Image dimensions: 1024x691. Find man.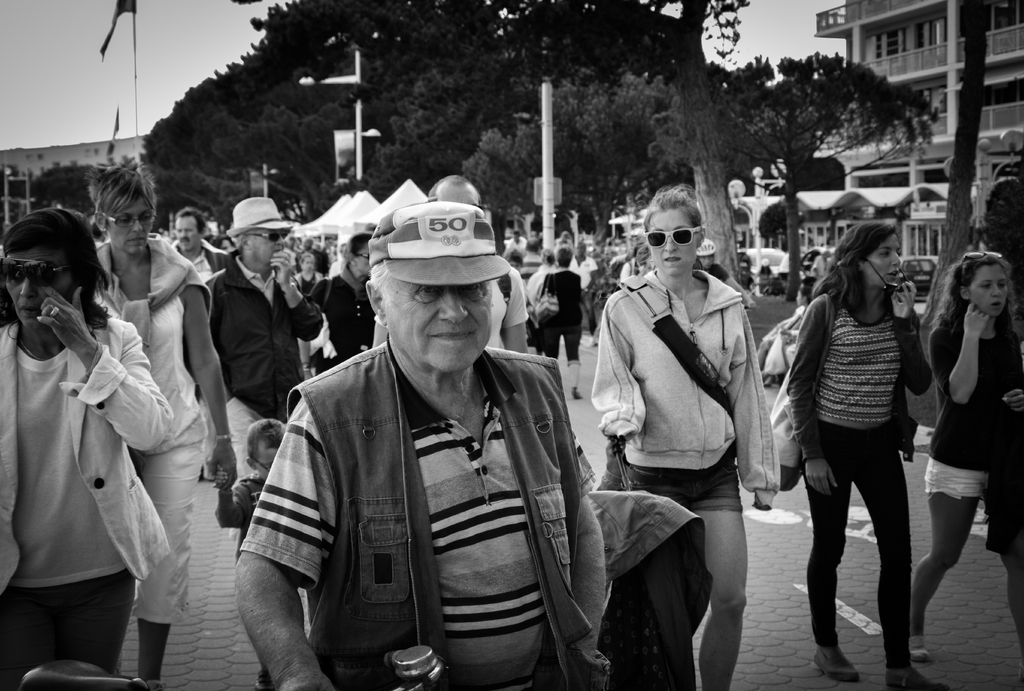
box=[518, 237, 543, 288].
